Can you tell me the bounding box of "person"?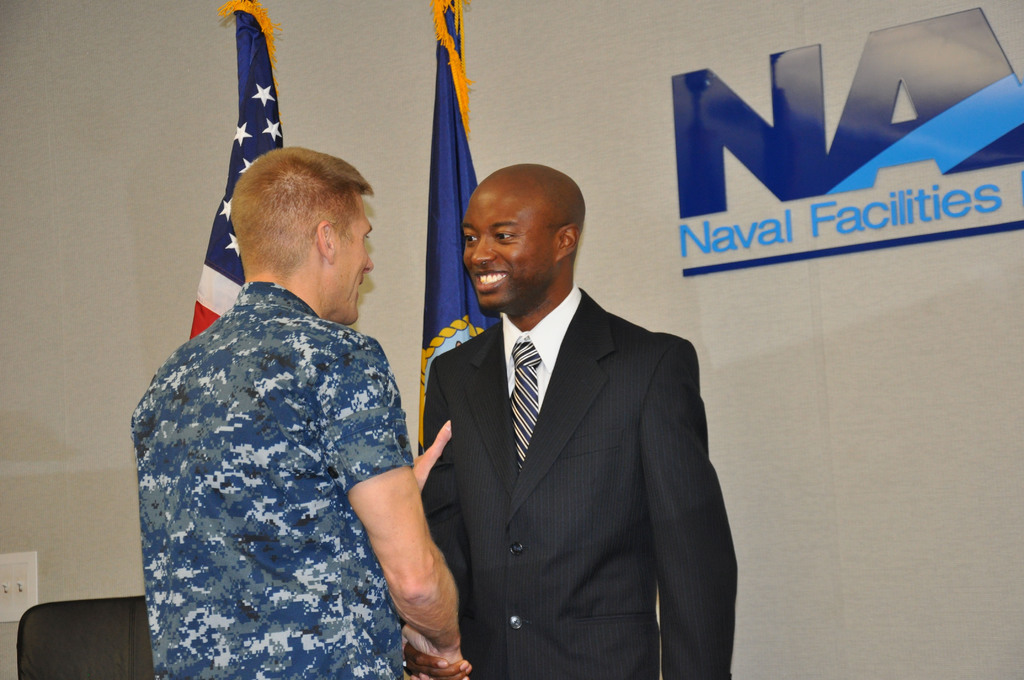
bbox=[400, 164, 741, 679].
